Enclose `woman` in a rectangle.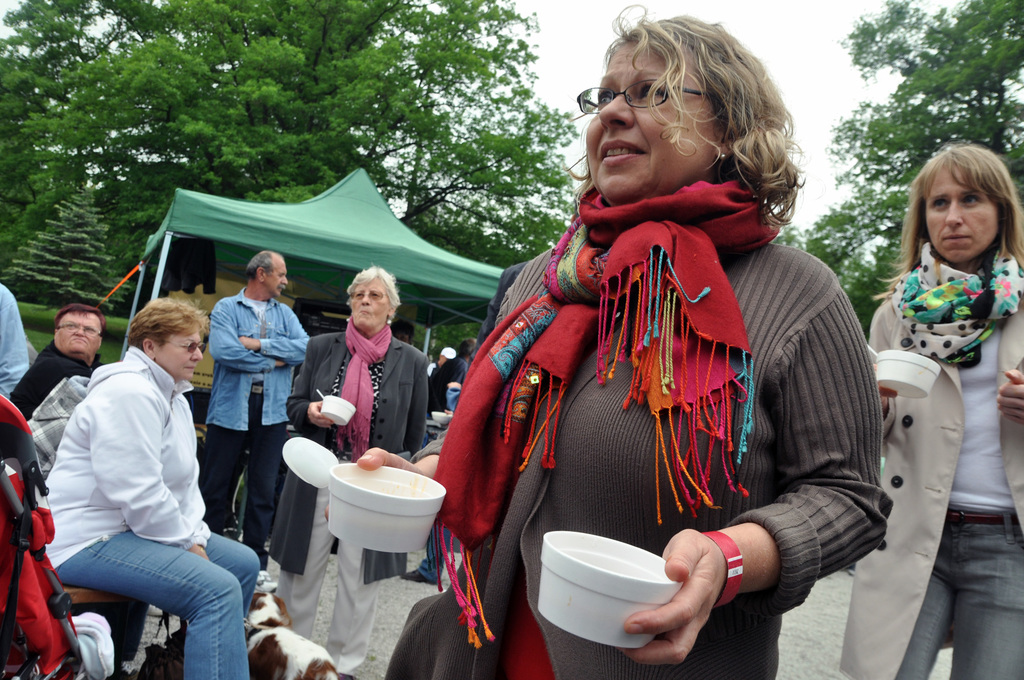
region(289, 257, 432, 665).
